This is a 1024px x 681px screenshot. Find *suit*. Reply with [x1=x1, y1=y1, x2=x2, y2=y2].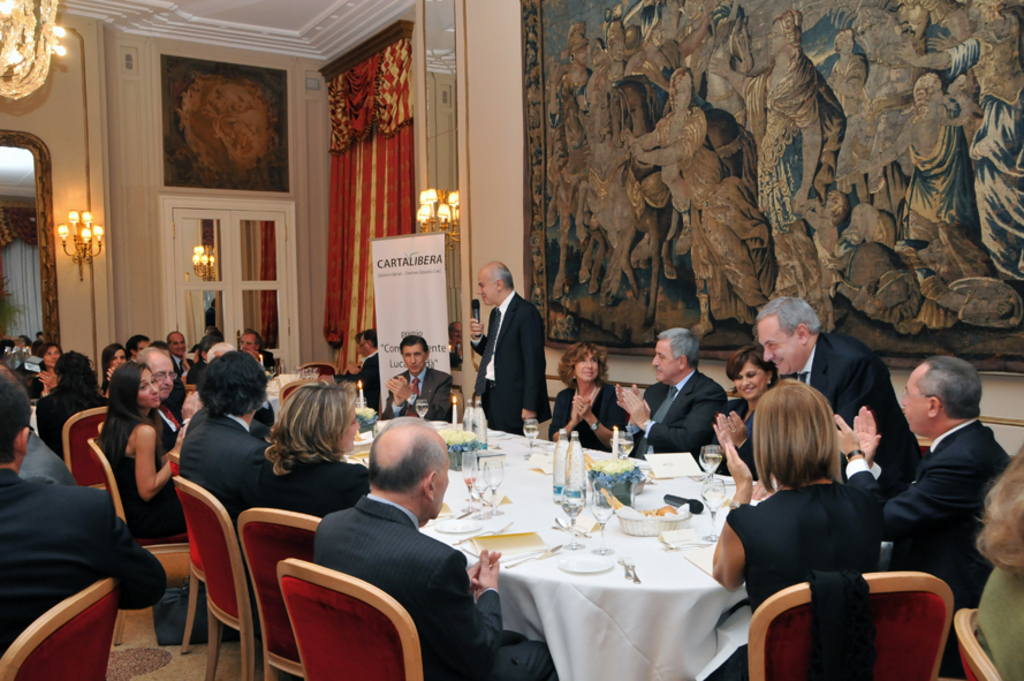
[x1=311, y1=494, x2=548, y2=680].
